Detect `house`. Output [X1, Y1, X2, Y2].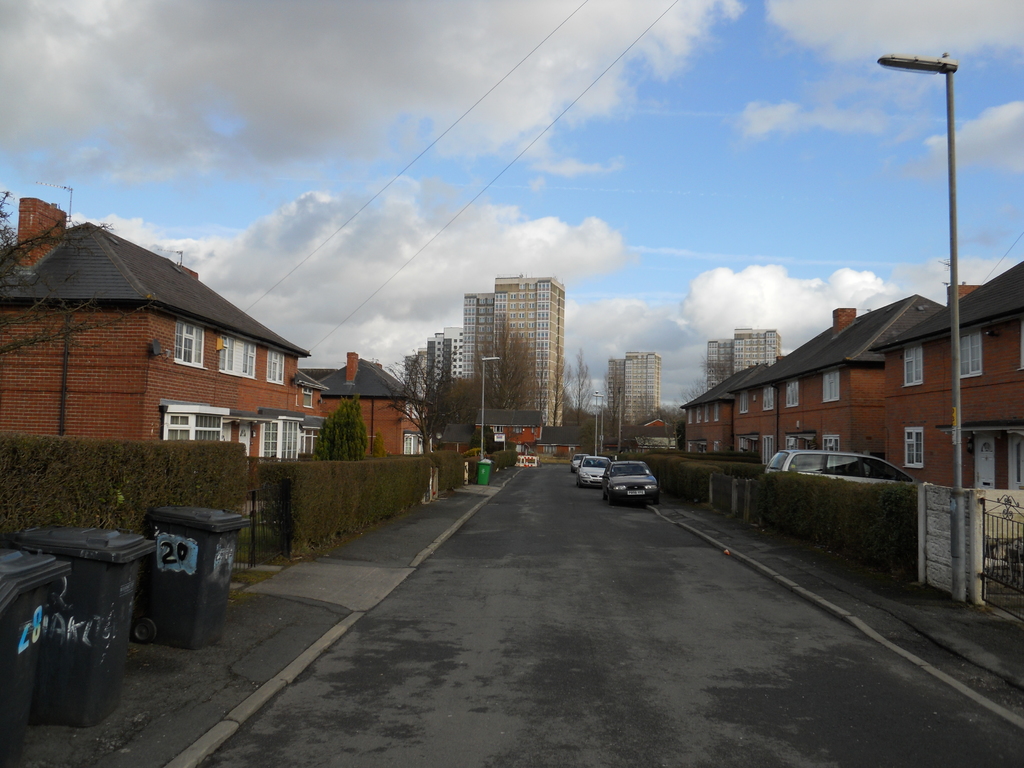
[440, 326, 461, 378].
